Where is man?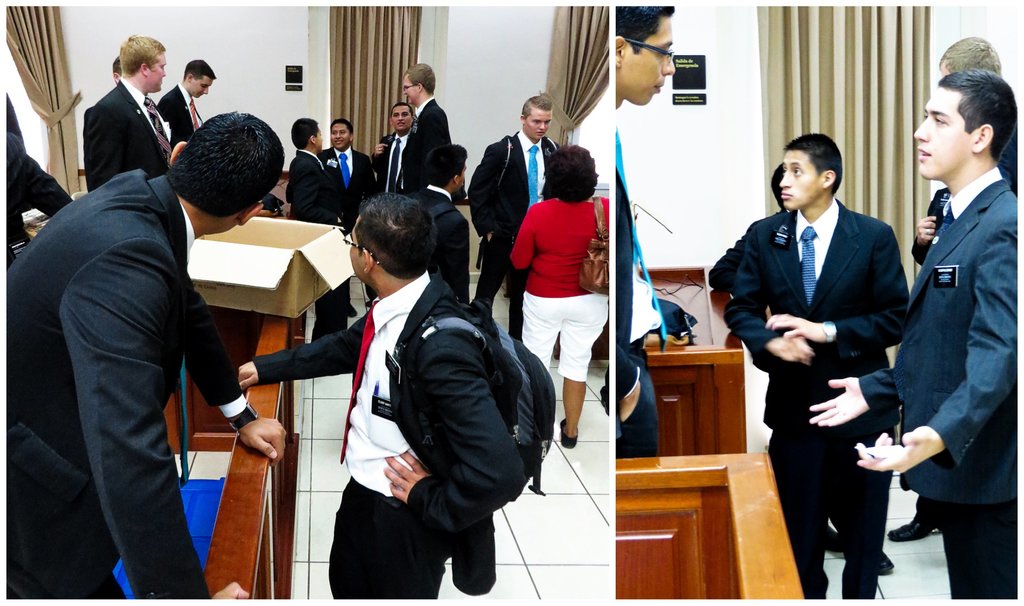
<bbox>82, 31, 173, 195</bbox>.
